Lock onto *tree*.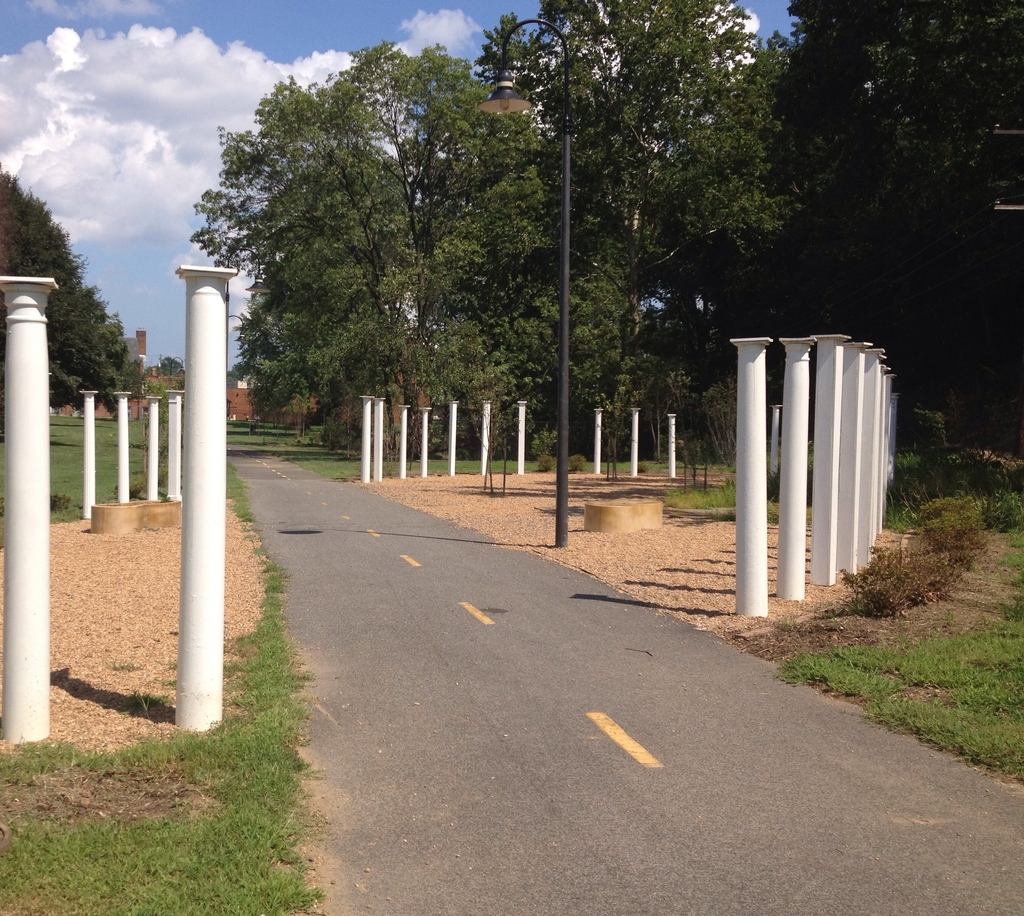
Locked: 769,0,1023,445.
